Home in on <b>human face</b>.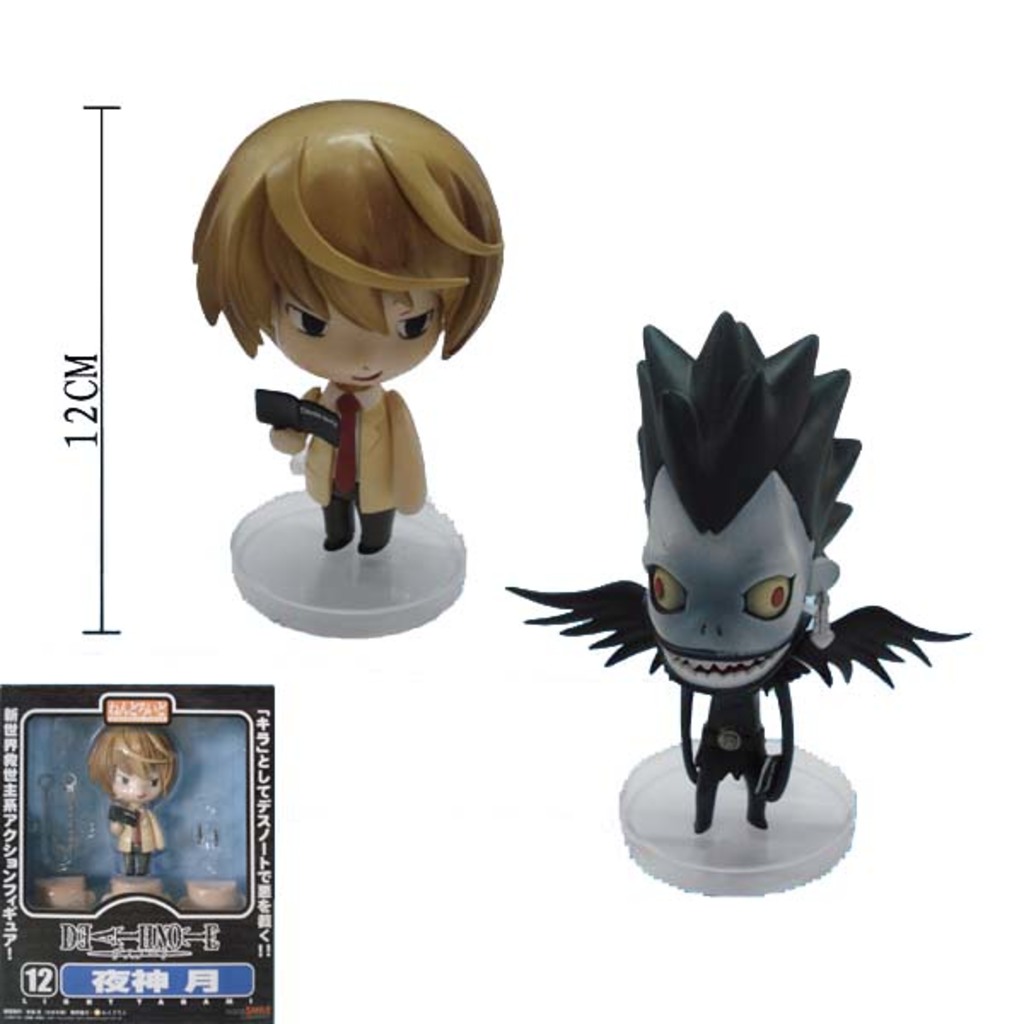
Homed in at left=270, top=288, right=447, bottom=389.
